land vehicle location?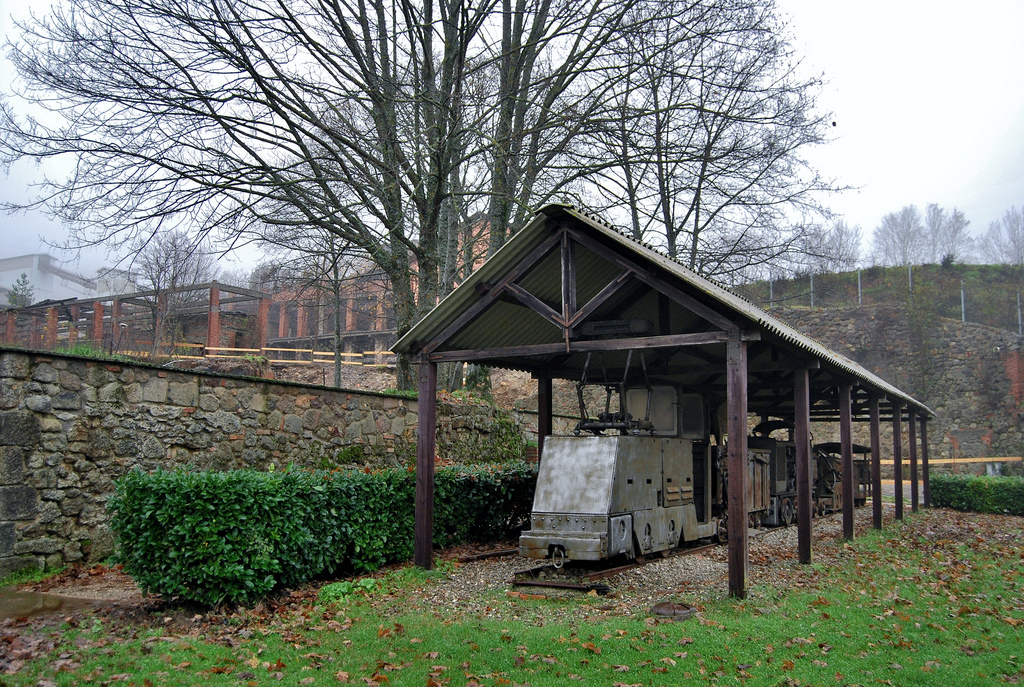
box(472, 318, 934, 595)
